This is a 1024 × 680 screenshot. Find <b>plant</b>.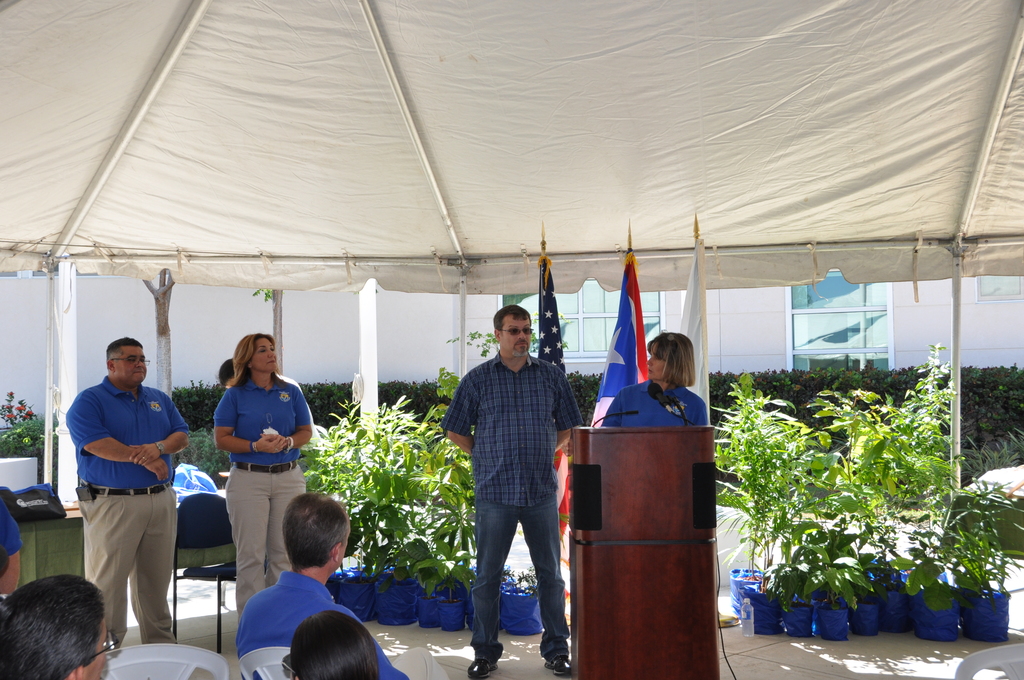
Bounding box: bbox(0, 389, 45, 464).
